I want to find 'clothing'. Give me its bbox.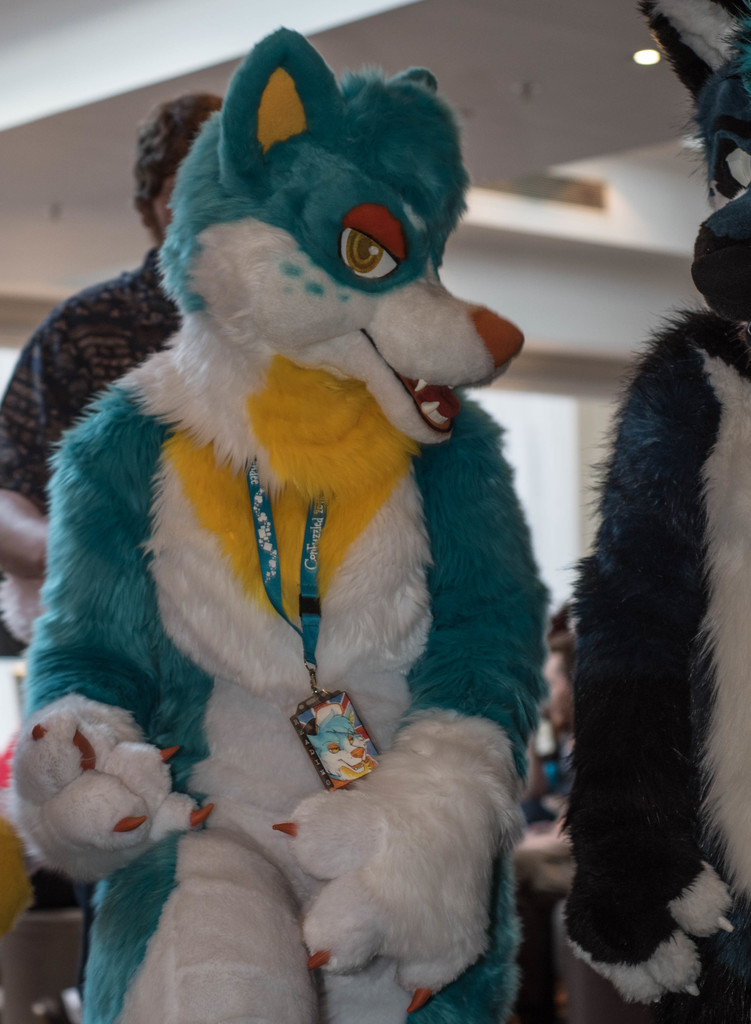
[0, 244, 188, 657].
